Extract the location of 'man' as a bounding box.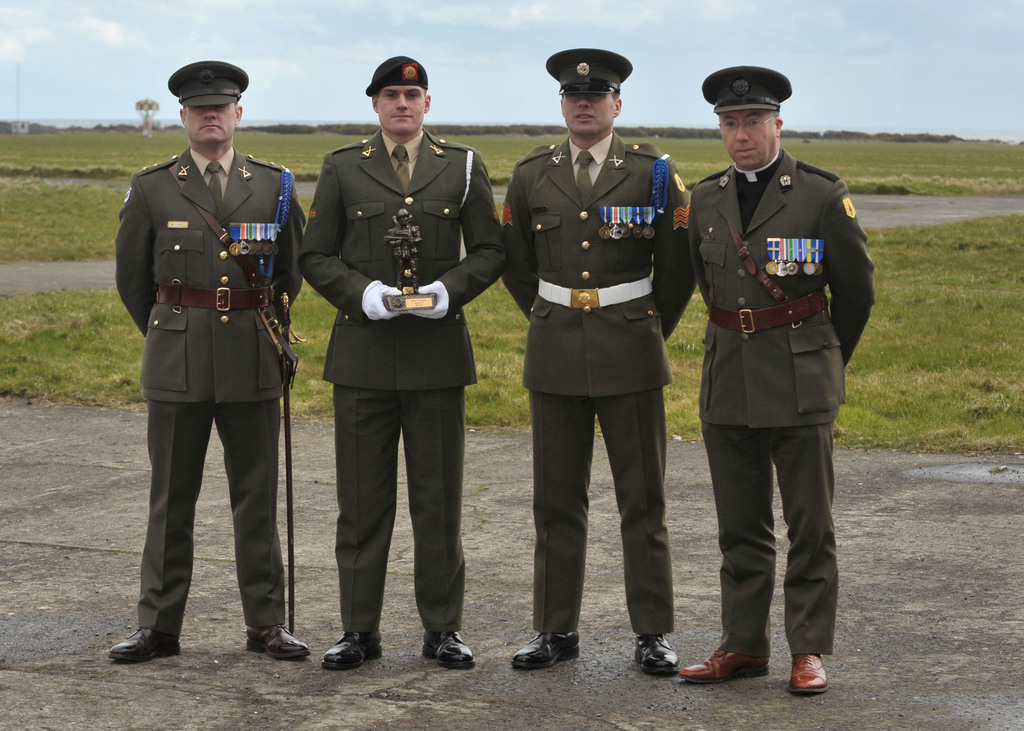
BBox(303, 44, 488, 659).
